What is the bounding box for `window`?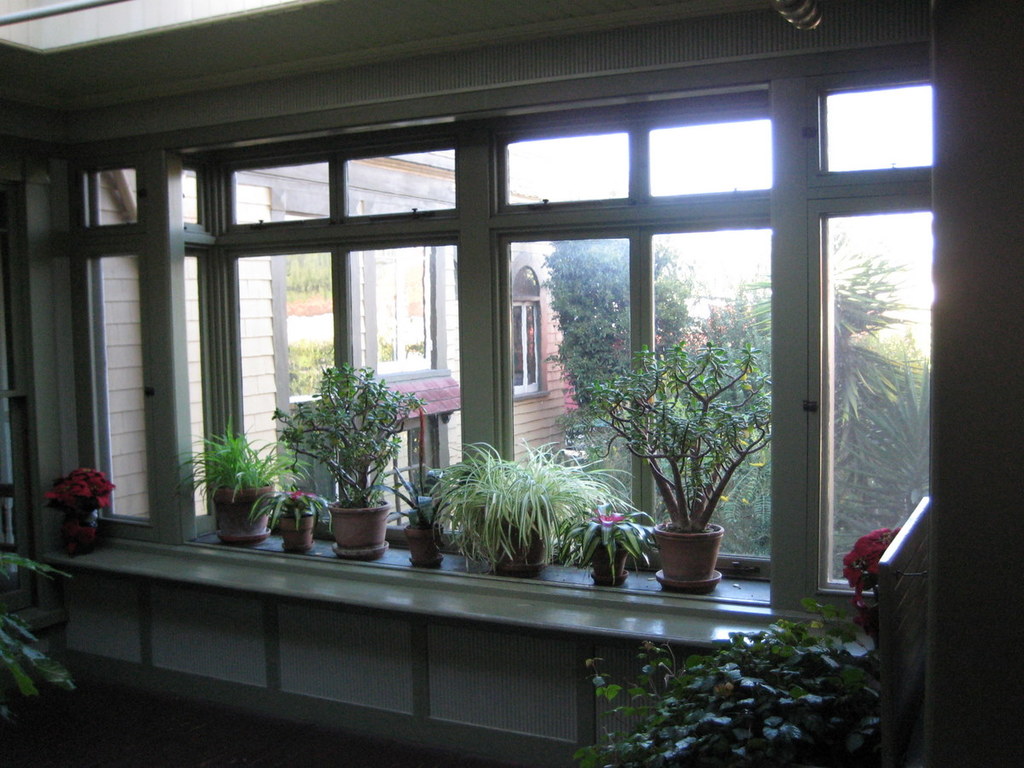
locate(282, 209, 354, 398).
